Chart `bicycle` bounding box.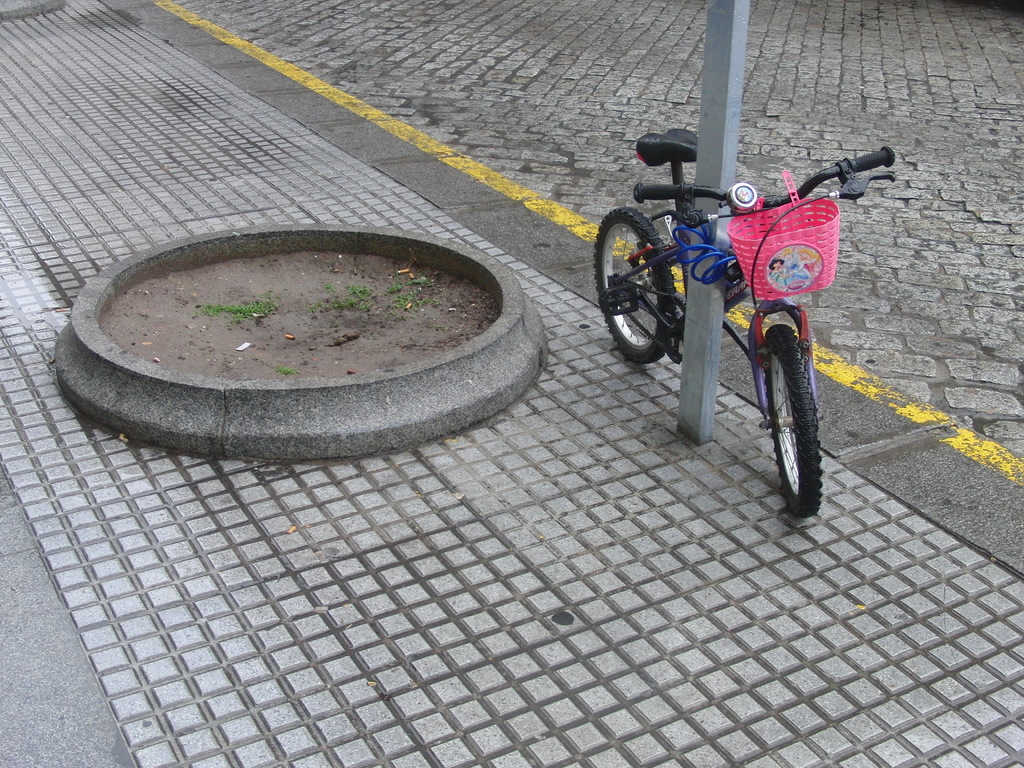
Charted: {"x1": 591, "y1": 143, "x2": 861, "y2": 518}.
